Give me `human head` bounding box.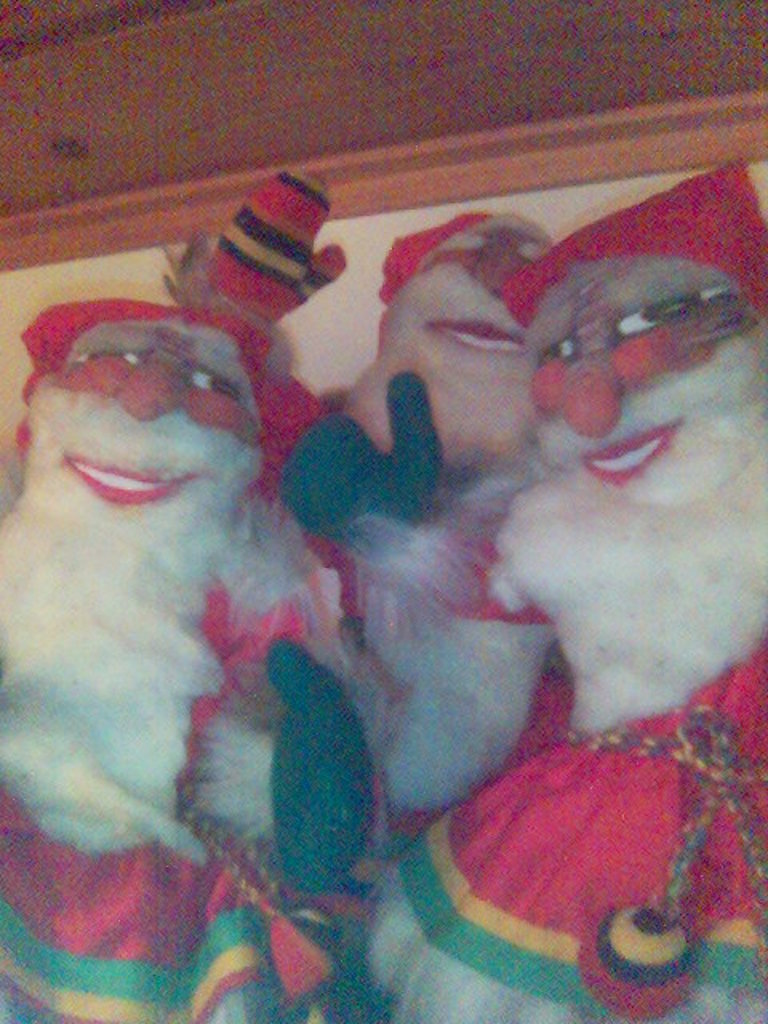
501 149 766 518.
